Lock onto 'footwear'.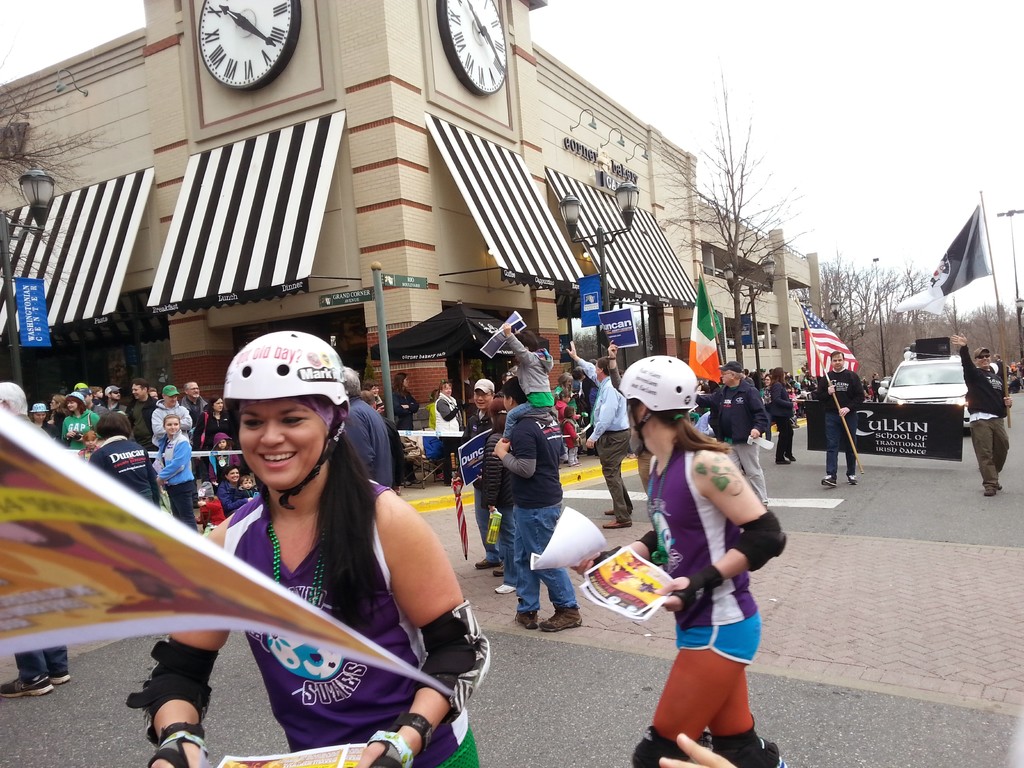
Locked: <box>493,576,512,597</box>.
